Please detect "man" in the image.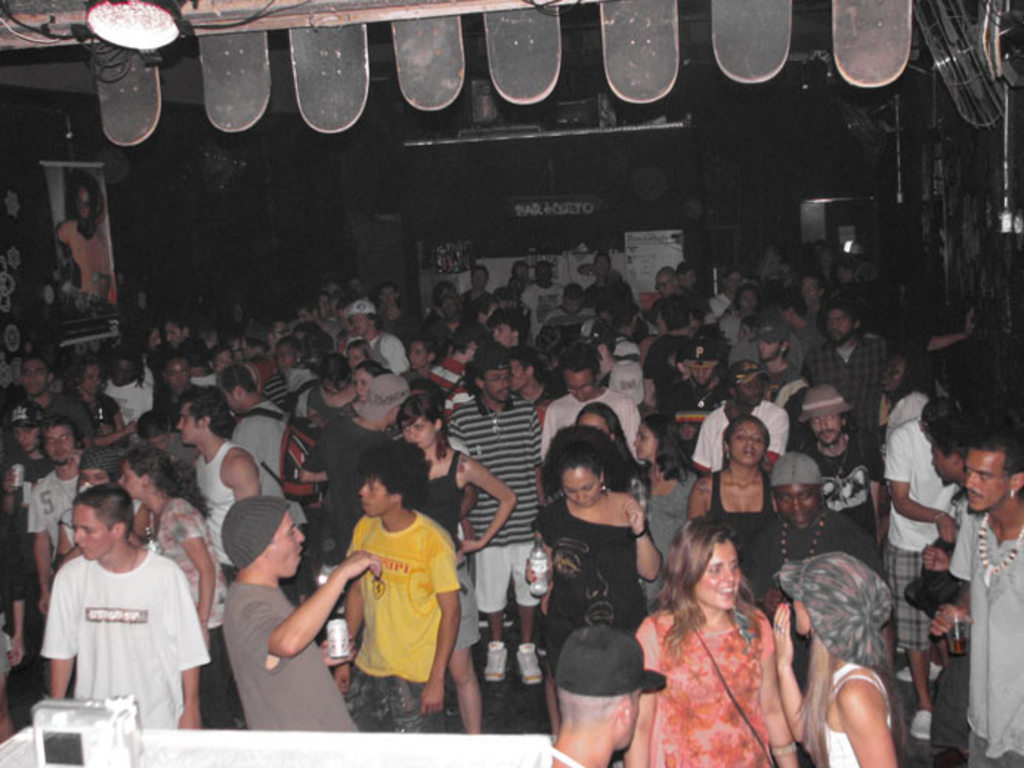
(746, 448, 881, 675).
